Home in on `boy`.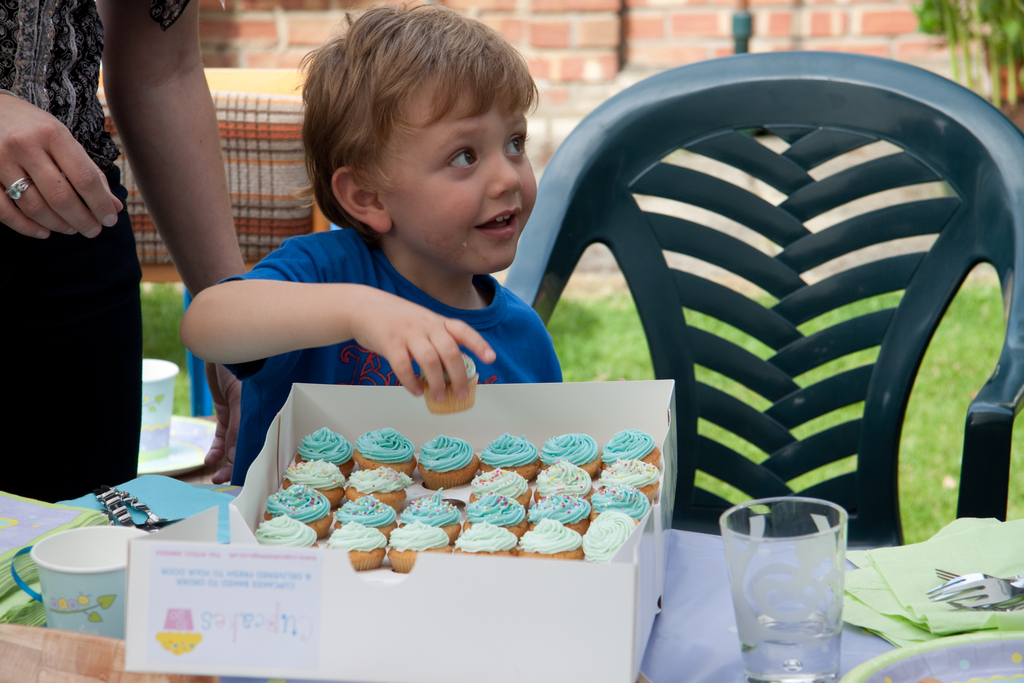
Homed in at (181, 0, 564, 488).
